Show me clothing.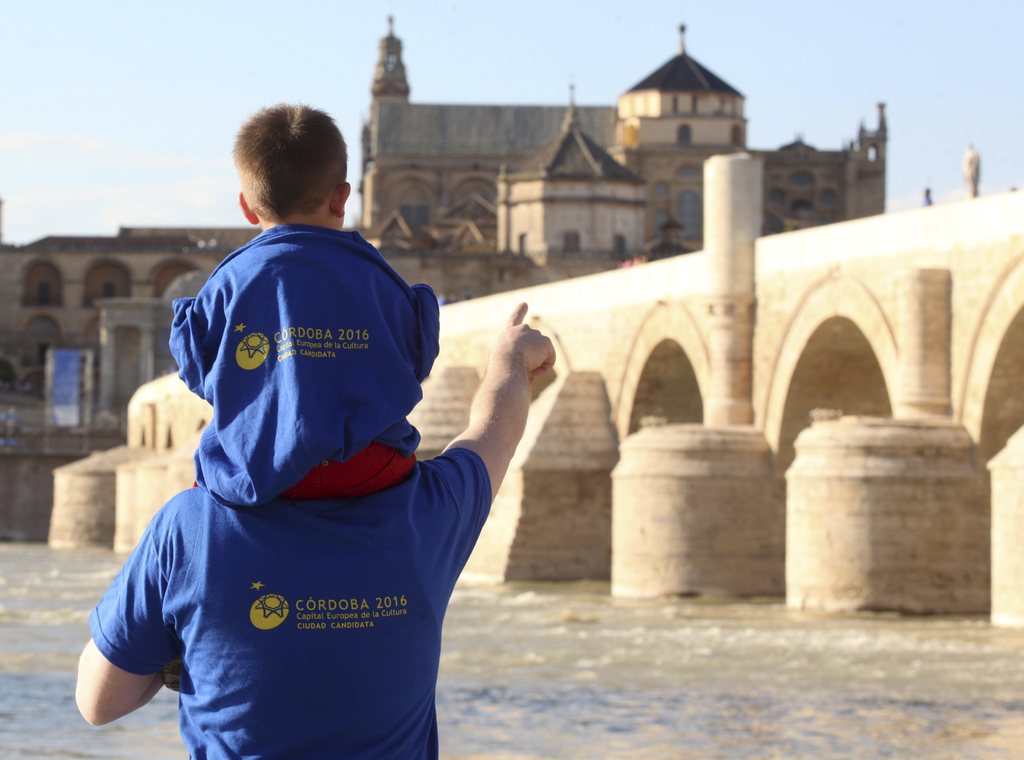
clothing is here: pyautogui.locateOnScreen(166, 222, 444, 500).
